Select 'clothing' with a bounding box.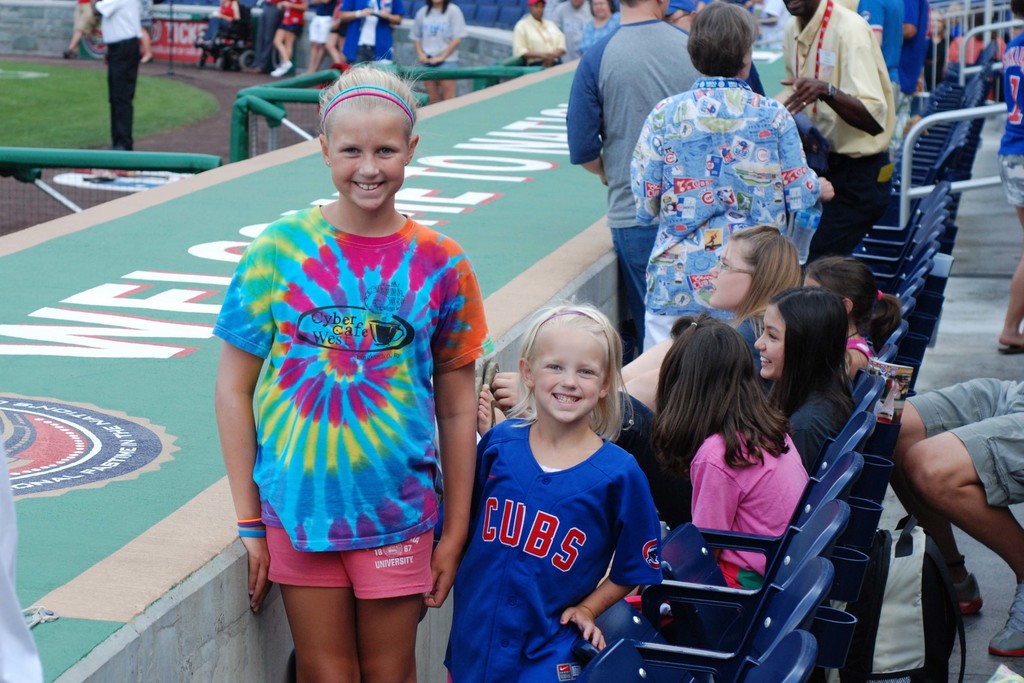
779 0 895 259.
